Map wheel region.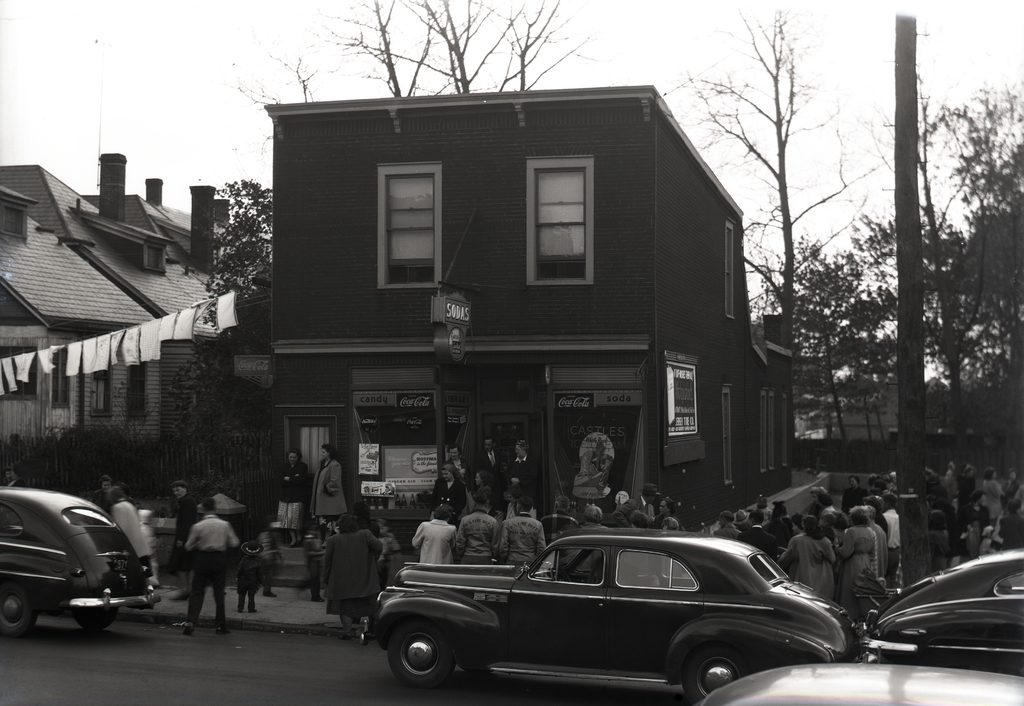
Mapped to 75,607,115,628.
